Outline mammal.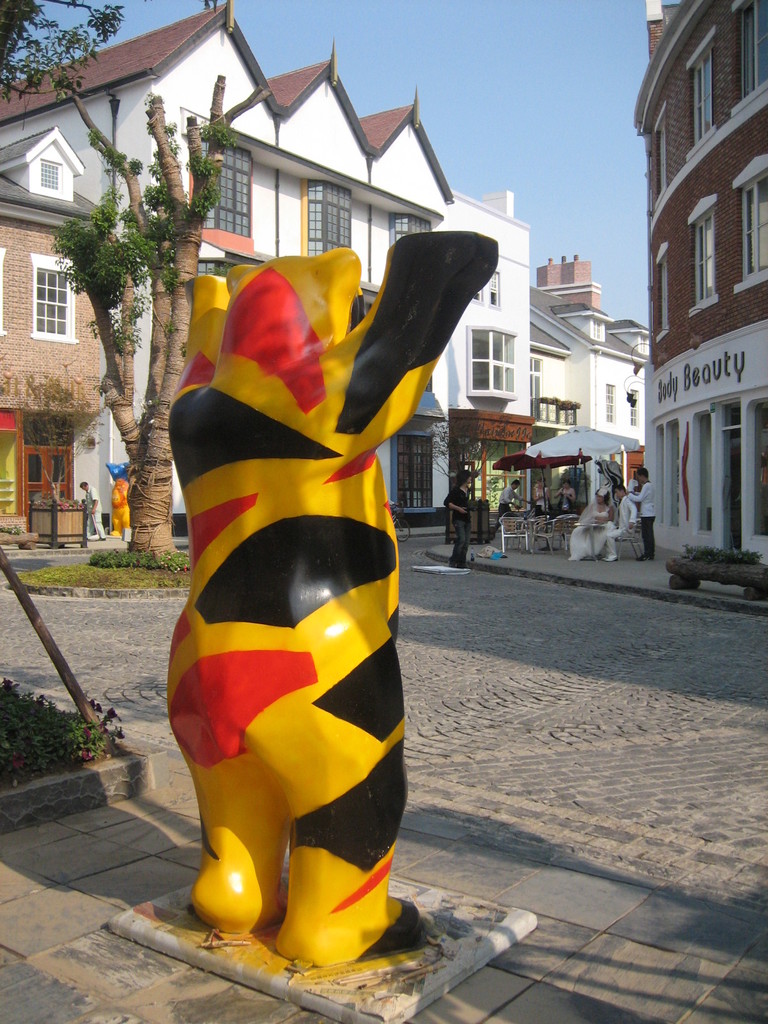
Outline: BBox(529, 483, 548, 510).
